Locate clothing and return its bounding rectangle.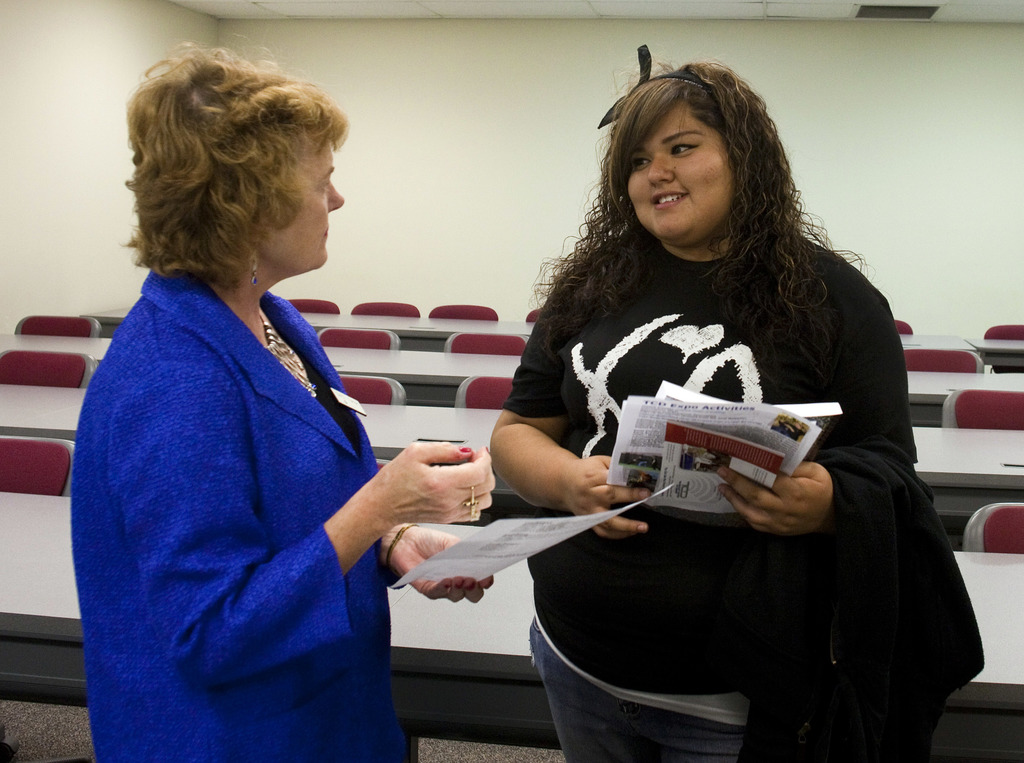
detection(495, 225, 984, 761).
